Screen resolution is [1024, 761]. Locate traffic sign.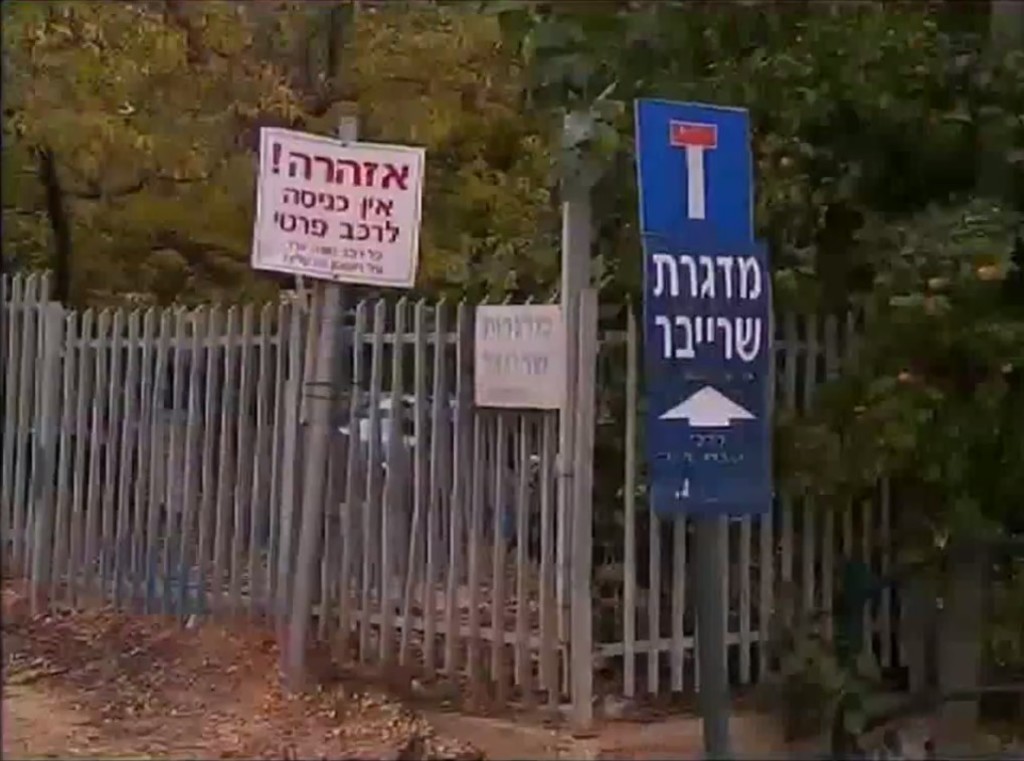
641/249/777/518.
